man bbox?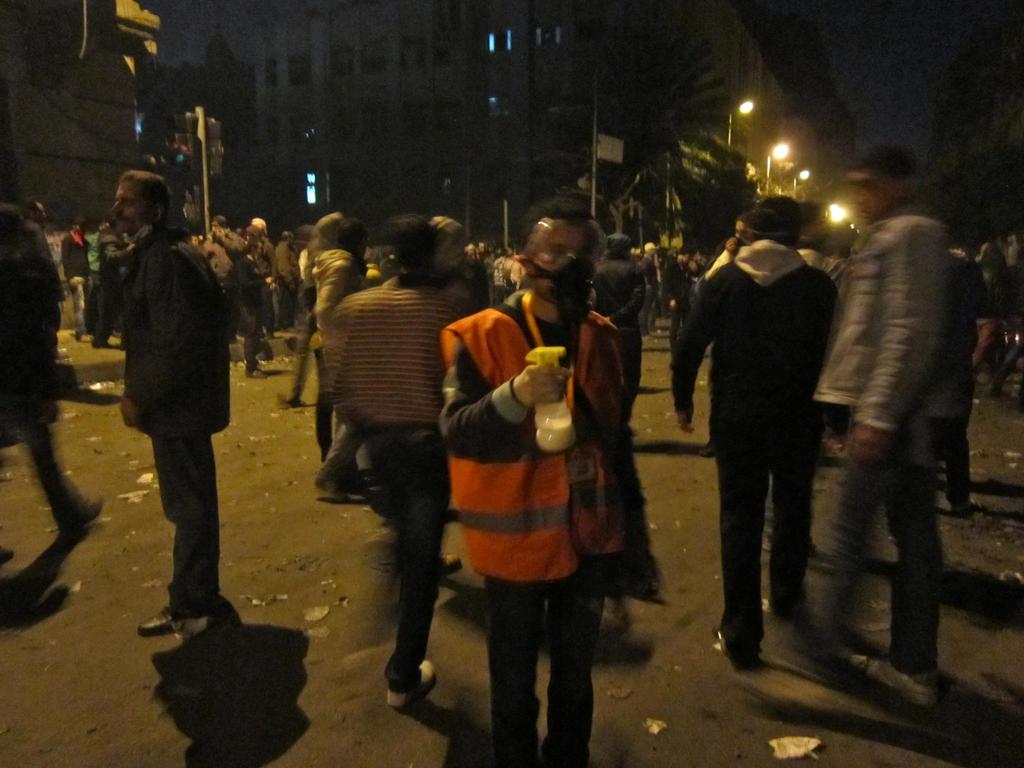
box(204, 212, 250, 341)
